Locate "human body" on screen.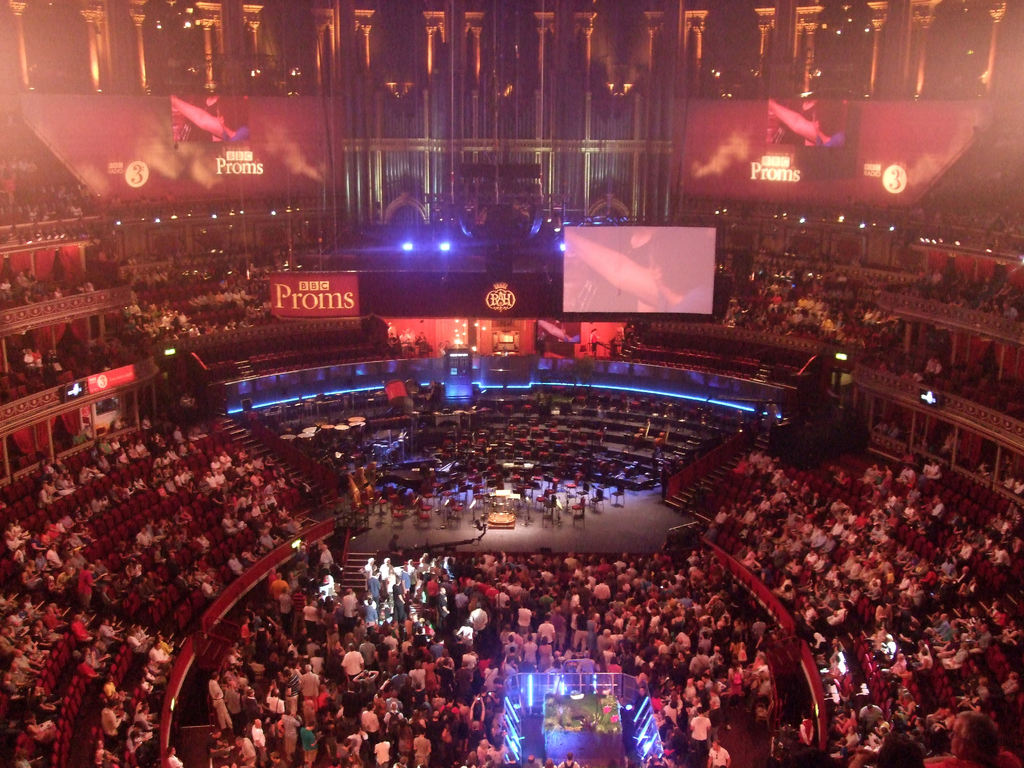
On screen at <box>632,563,640,578</box>.
